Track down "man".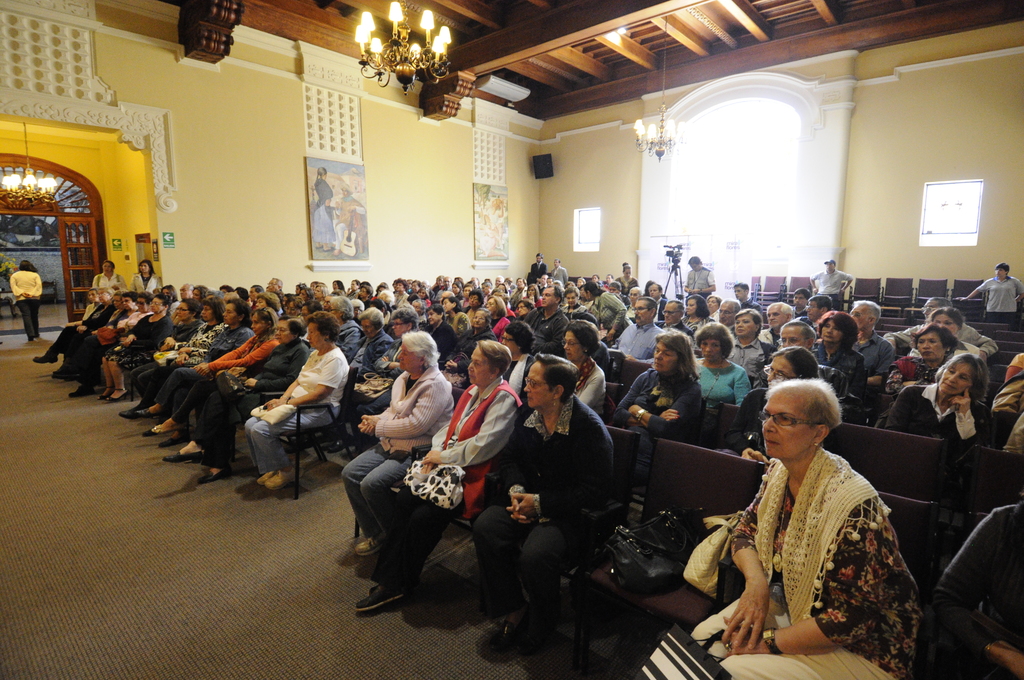
Tracked to region(808, 259, 852, 293).
